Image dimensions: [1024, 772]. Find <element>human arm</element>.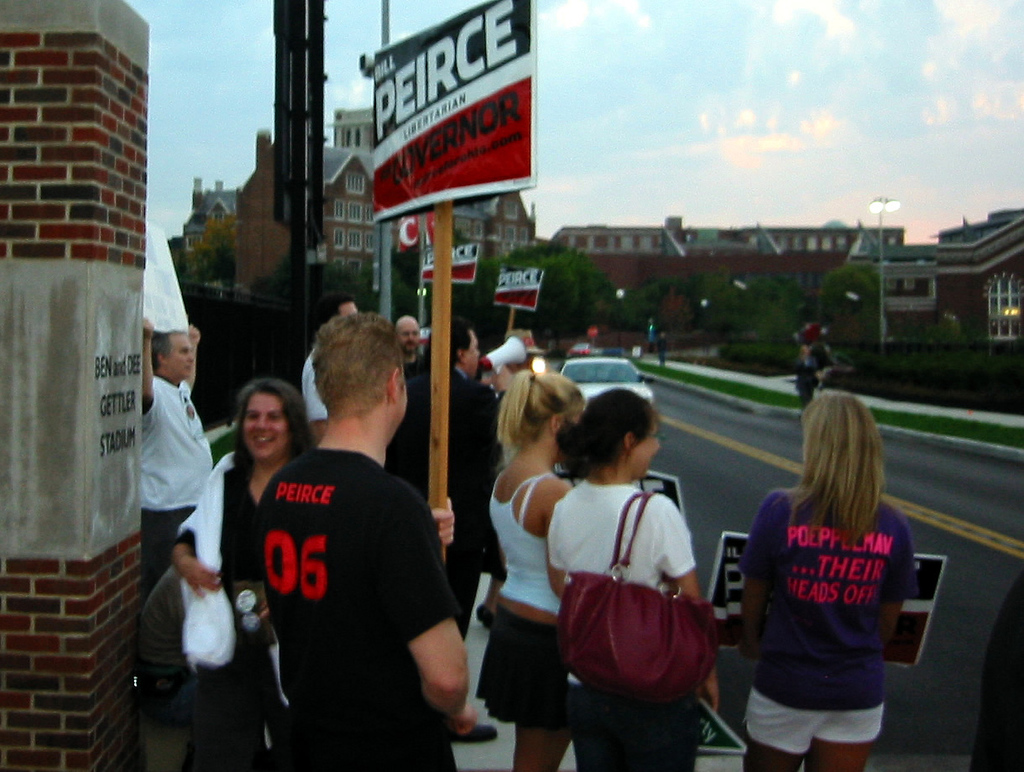
detection(880, 514, 922, 649).
